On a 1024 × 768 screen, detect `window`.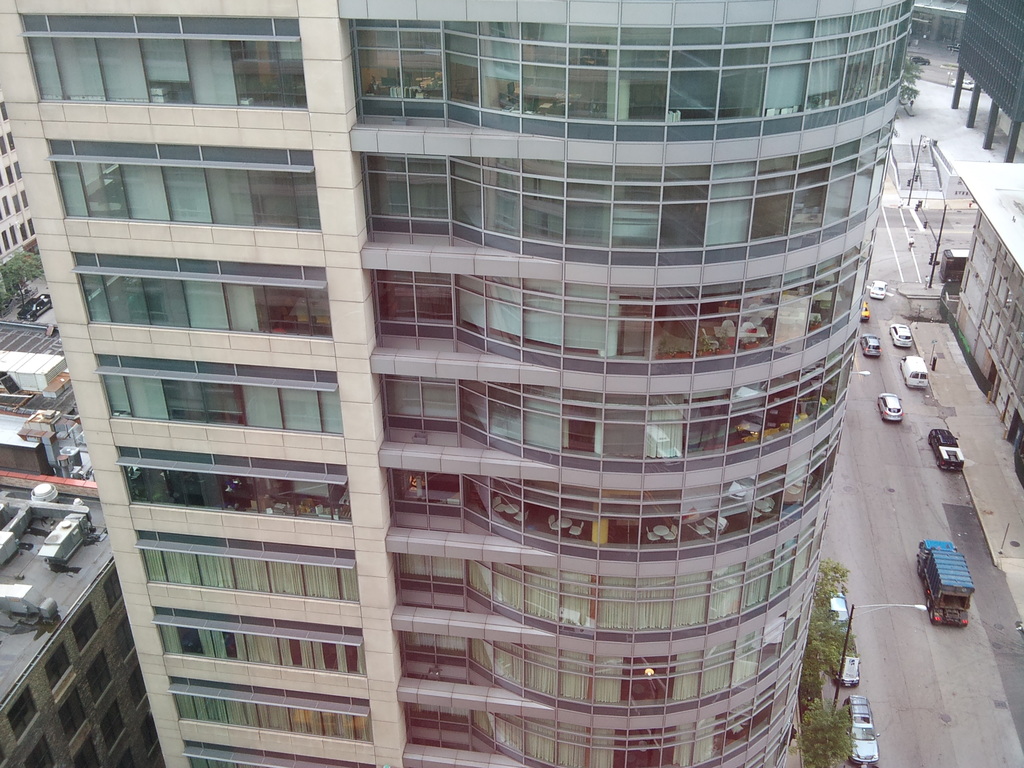
crop(0, 244, 5, 257).
